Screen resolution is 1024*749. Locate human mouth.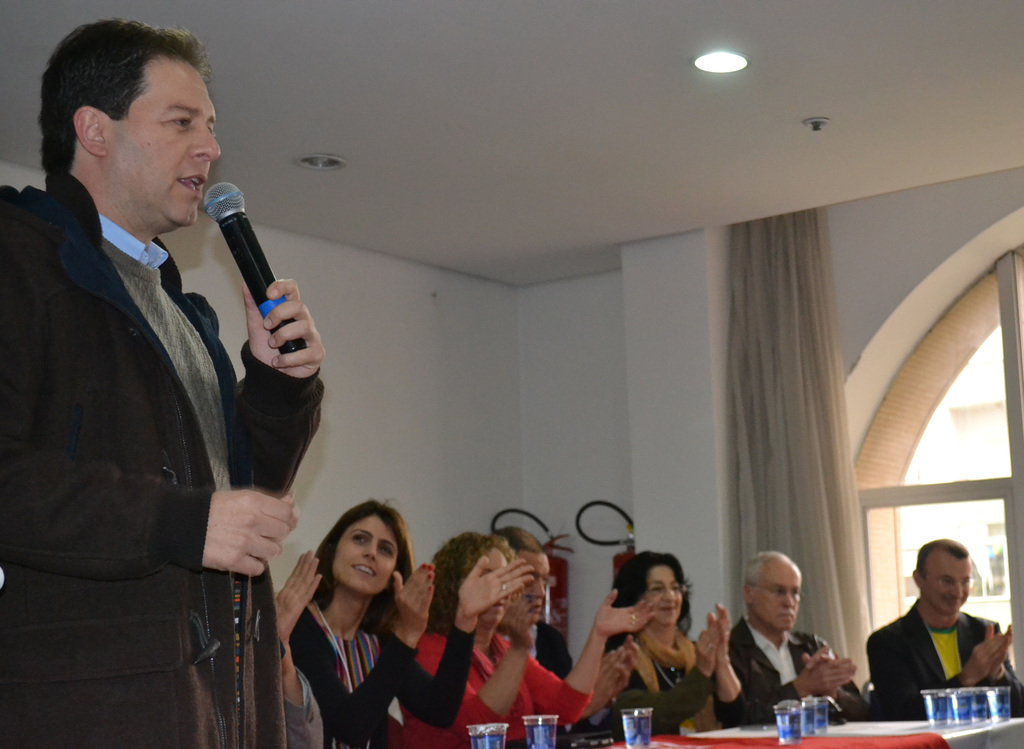
(left=533, top=600, right=546, bottom=616).
